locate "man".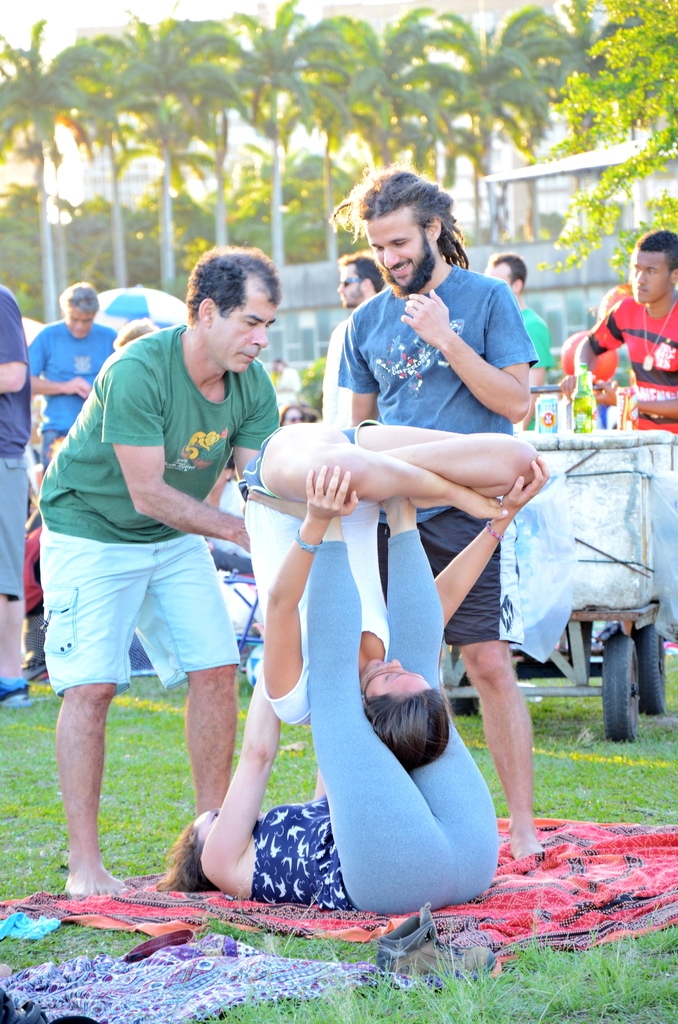
Bounding box: l=326, t=171, r=539, b=861.
